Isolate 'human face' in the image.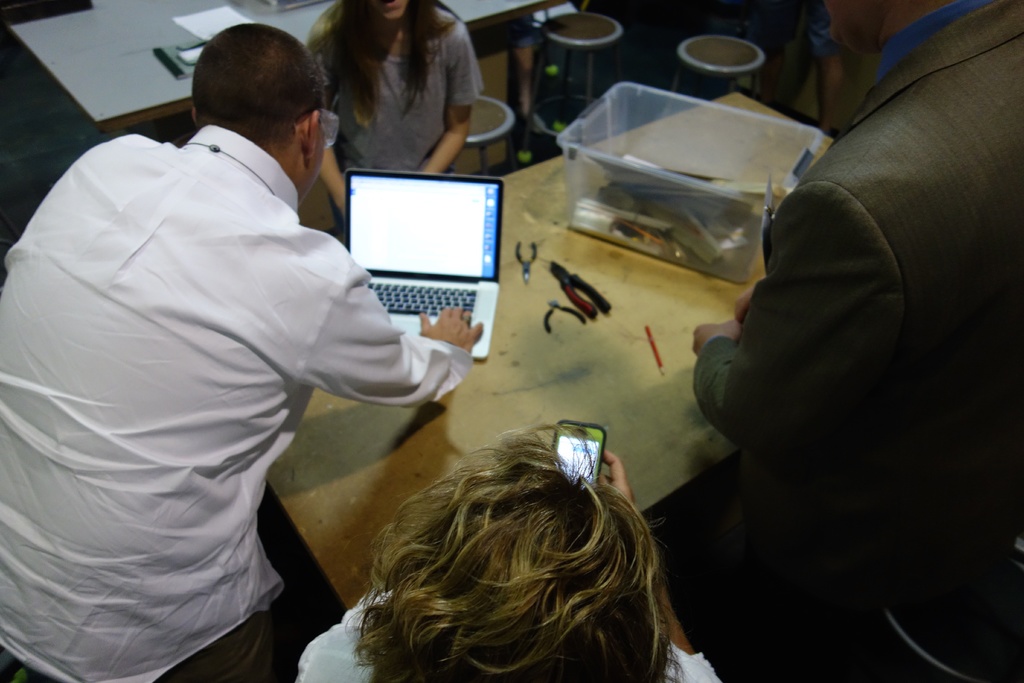
Isolated region: (820,0,881,52).
